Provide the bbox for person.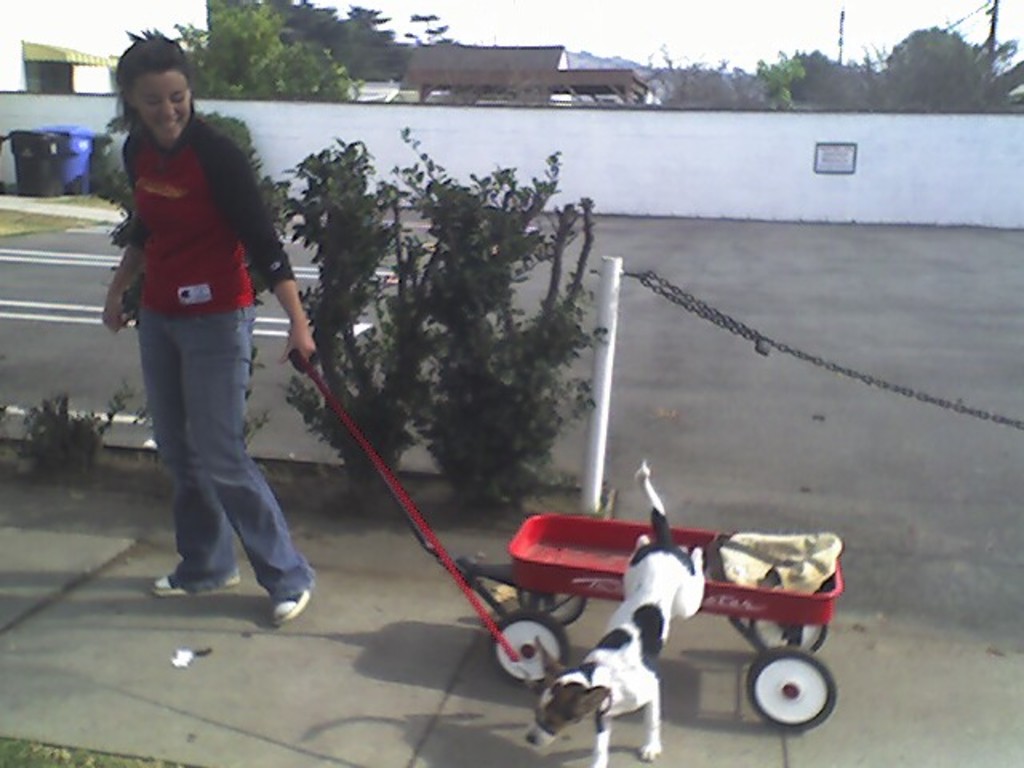
(96, 38, 330, 635).
